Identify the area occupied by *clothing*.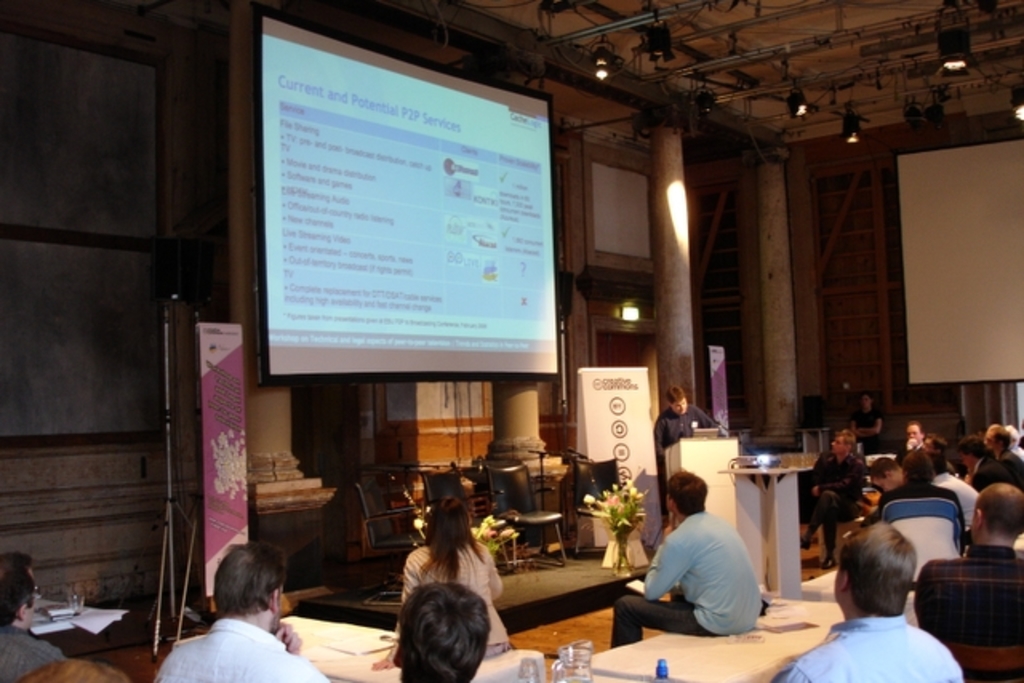
Area: bbox=(909, 533, 1021, 659).
